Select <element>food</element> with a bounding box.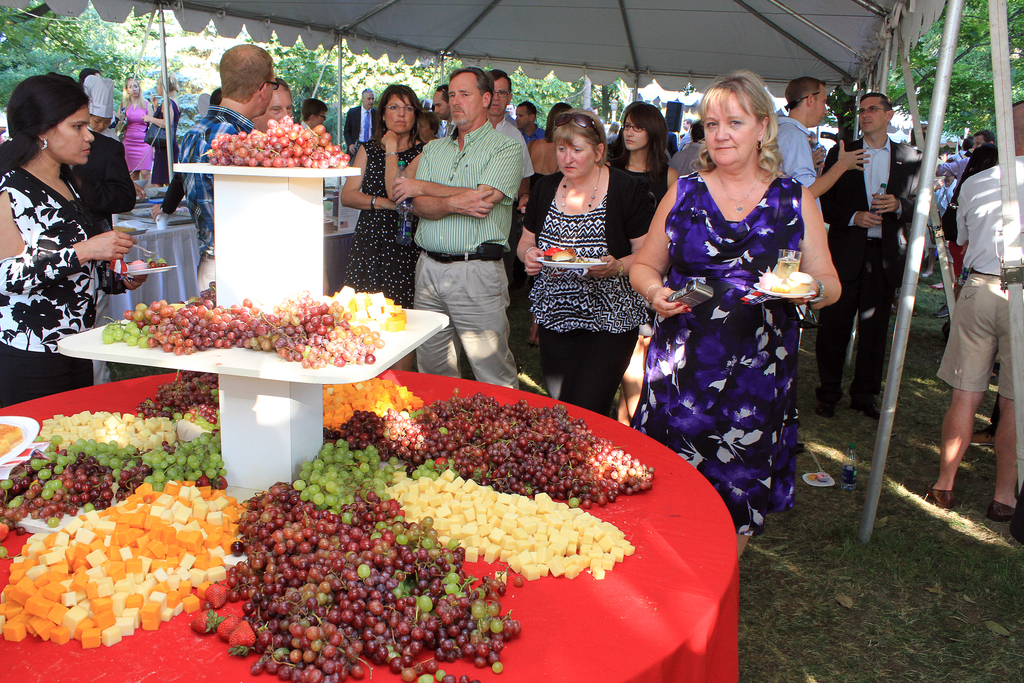
locate(97, 286, 419, 371).
